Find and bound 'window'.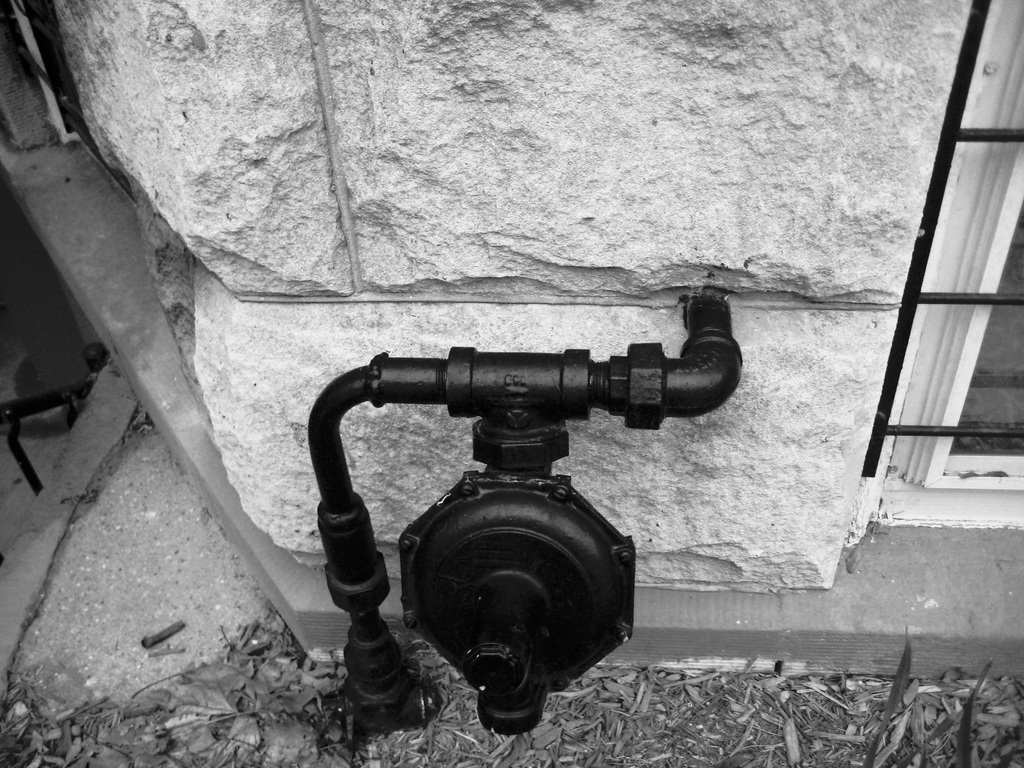
Bound: (x1=890, y1=0, x2=1023, y2=506).
